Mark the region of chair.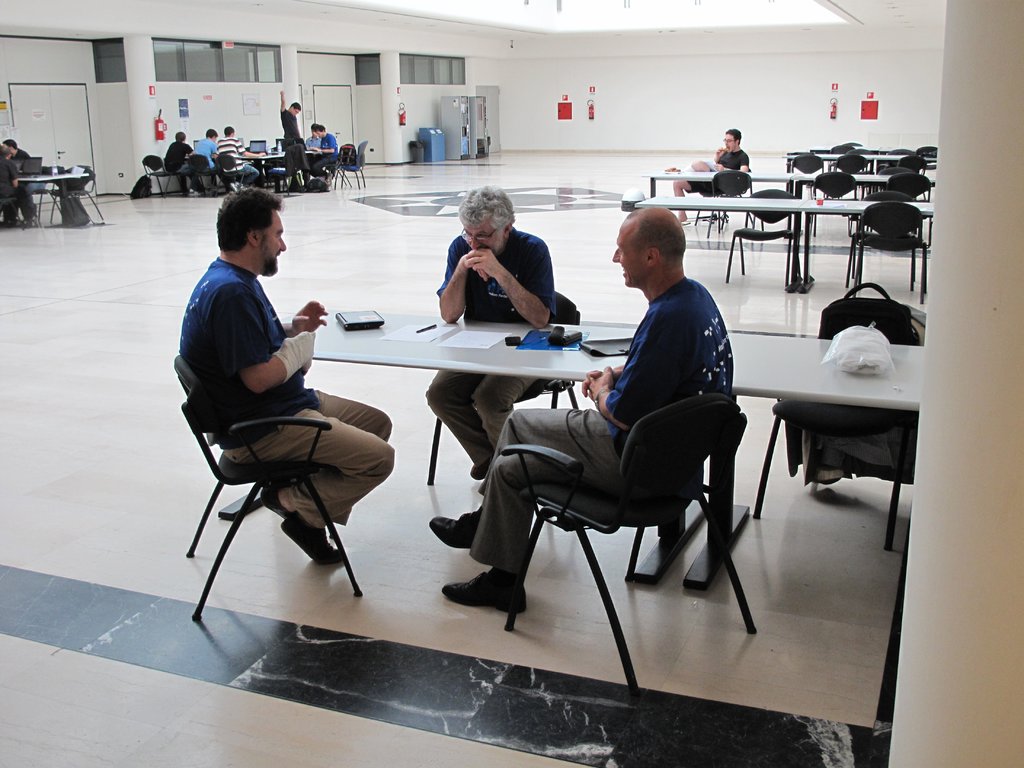
Region: left=920, top=145, right=939, bottom=152.
